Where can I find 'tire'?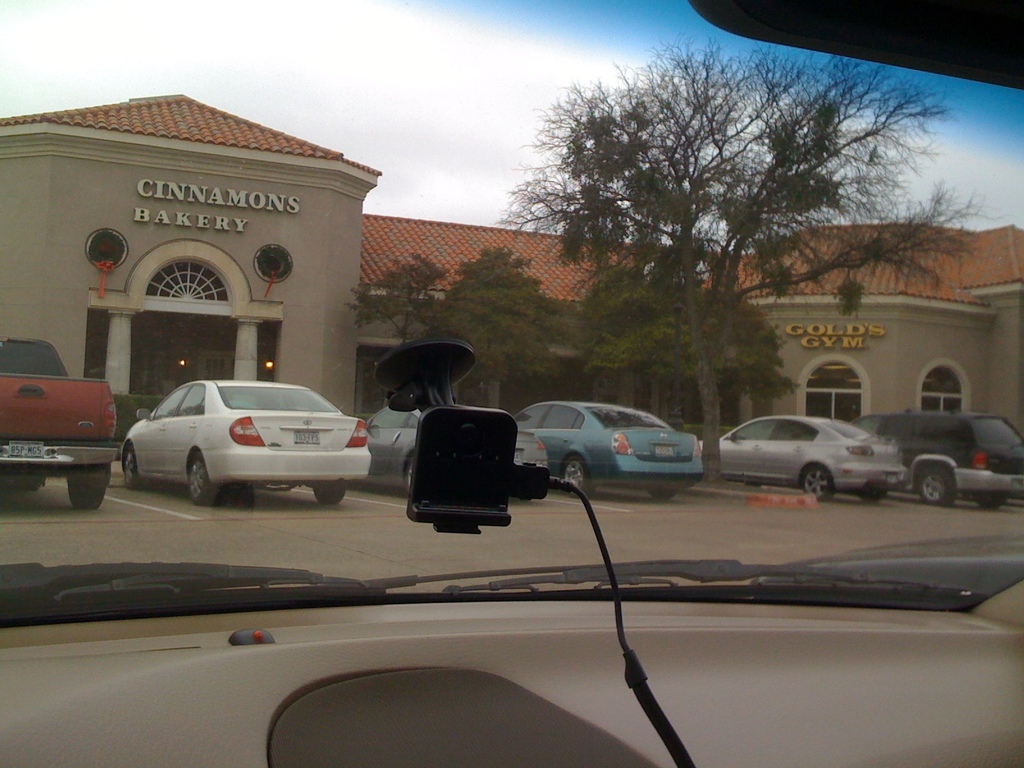
You can find it at locate(313, 480, 348, 504).
